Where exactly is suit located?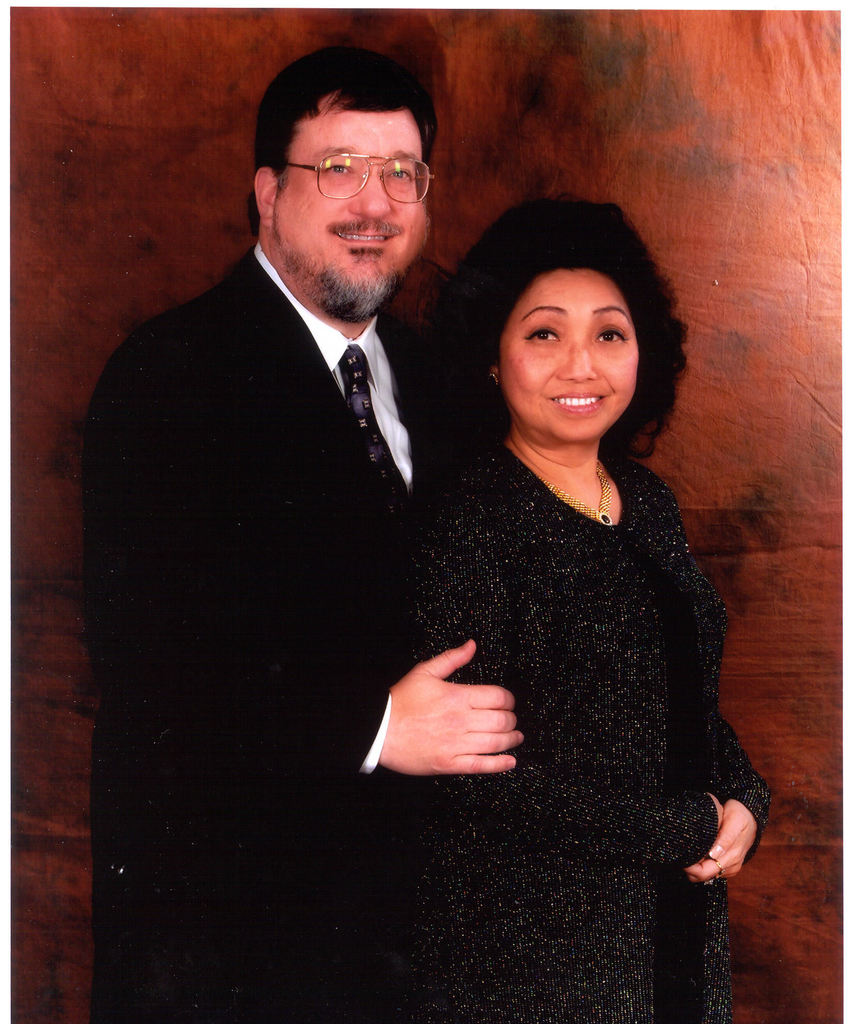
Its bounding box is <box>79,63,495,929</box>.
